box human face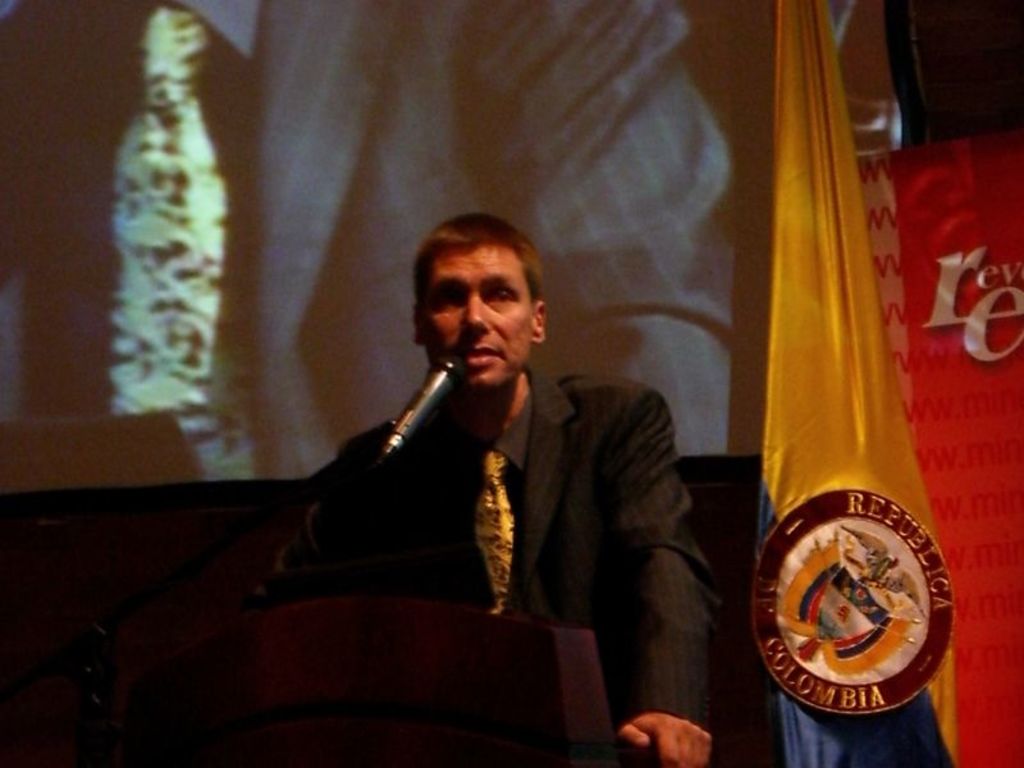
412:247:531:387
